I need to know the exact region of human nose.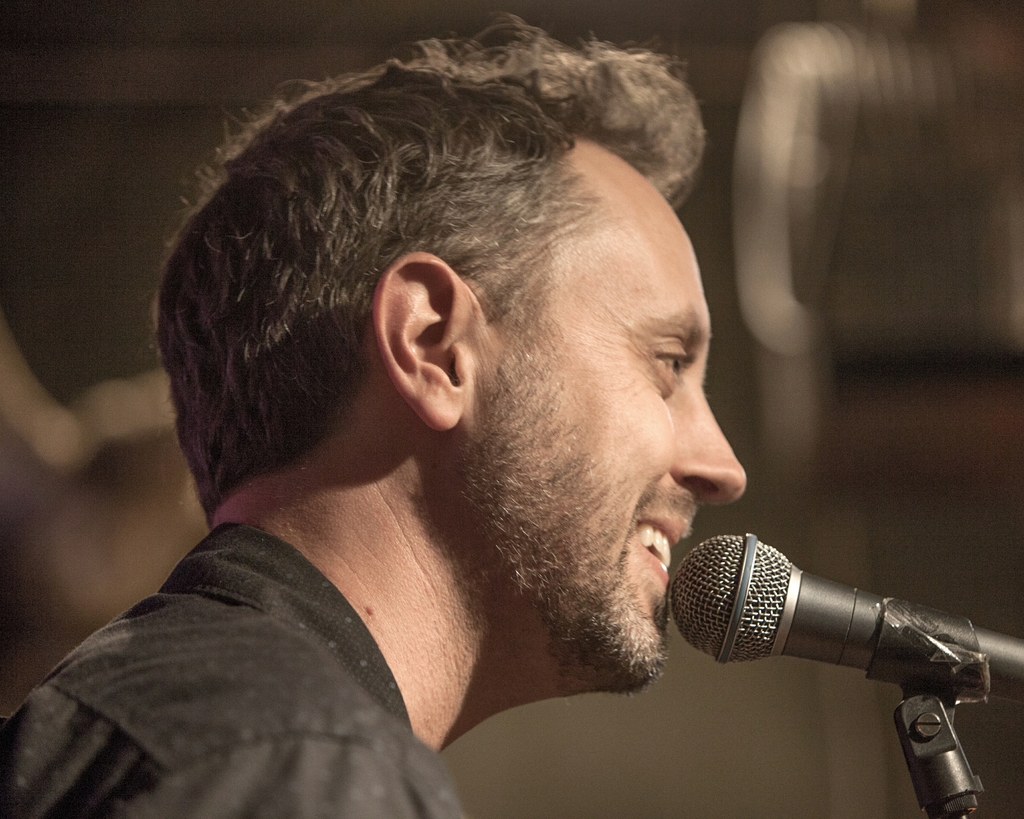
Region: bbox=(670, 381, 752, 508).
